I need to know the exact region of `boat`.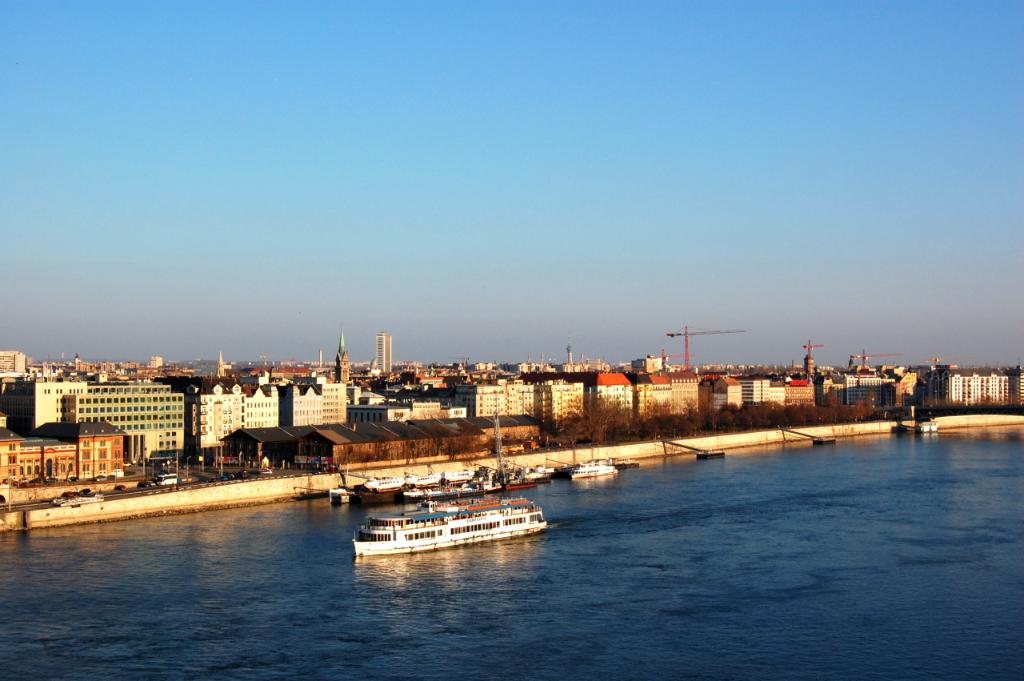
Region: select_region(507, 456, 555, 481).
